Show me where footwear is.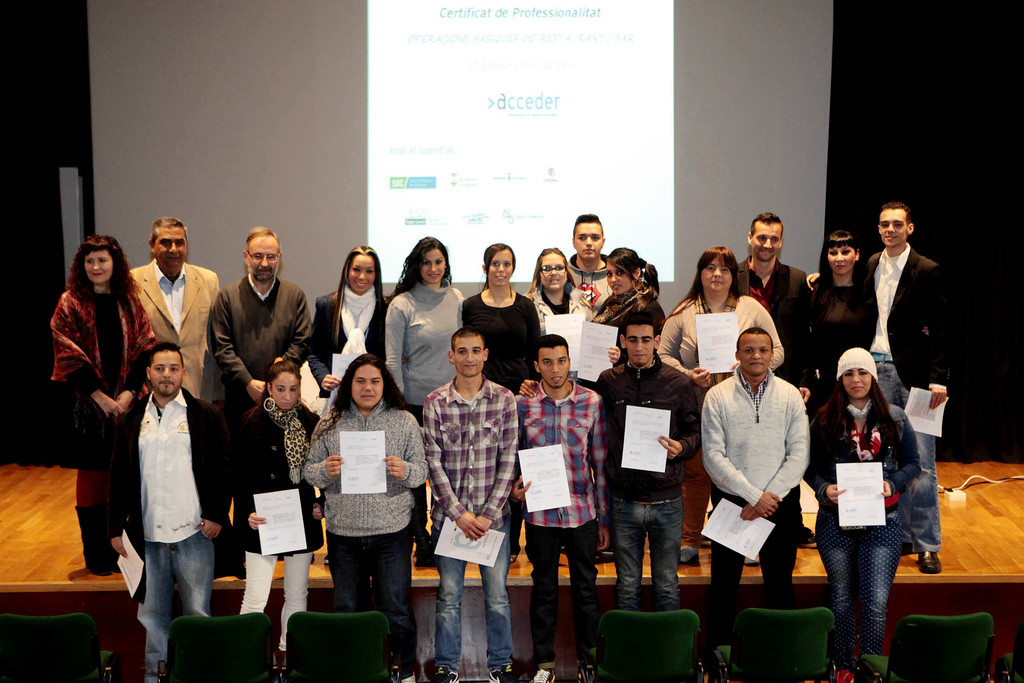
footwear is at select_region(915, 553, 945, 576).
